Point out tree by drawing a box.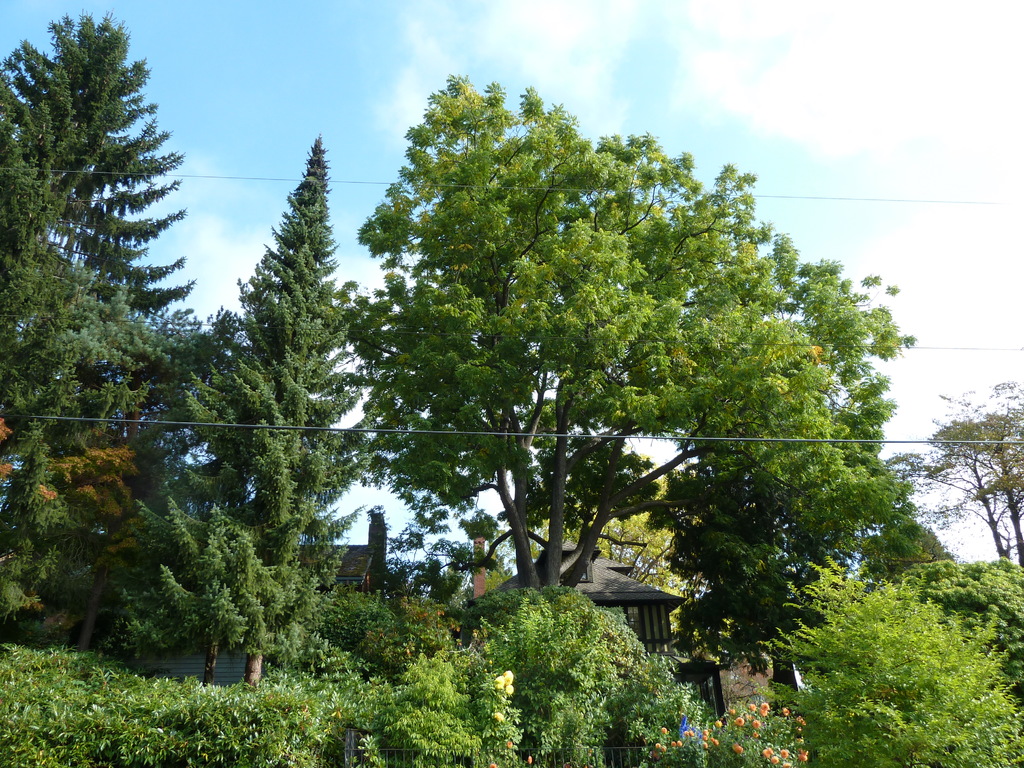
687:457:868:581.
